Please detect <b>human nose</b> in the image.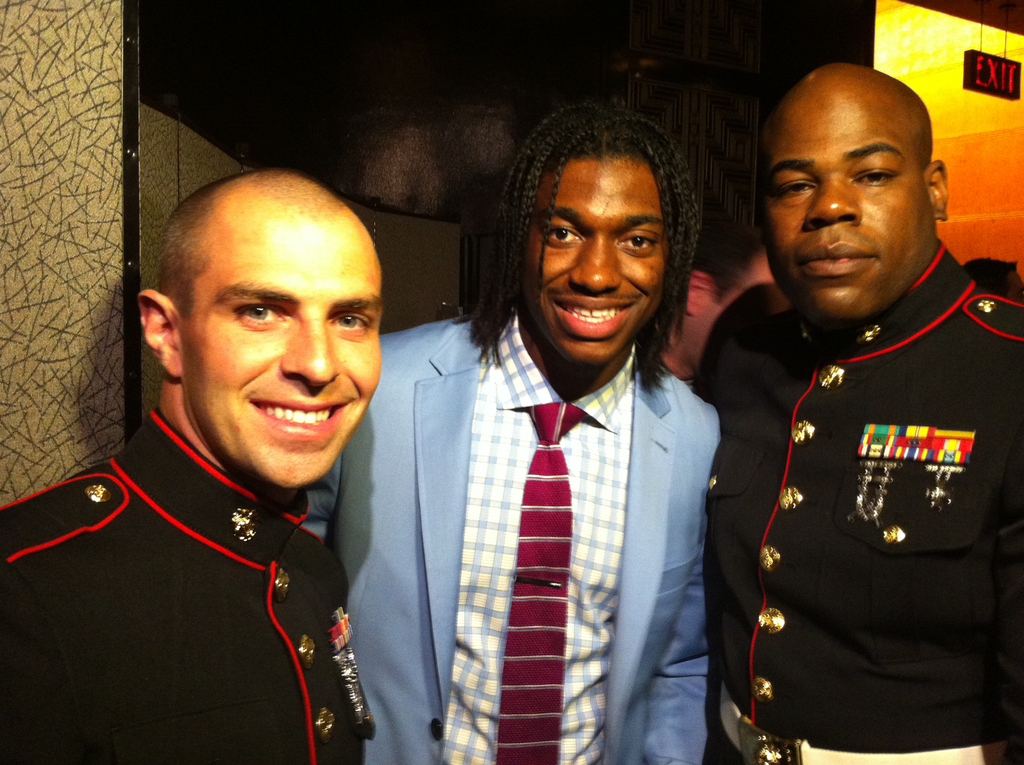
(x1=282, y1=312, x2=339, y2=389).
